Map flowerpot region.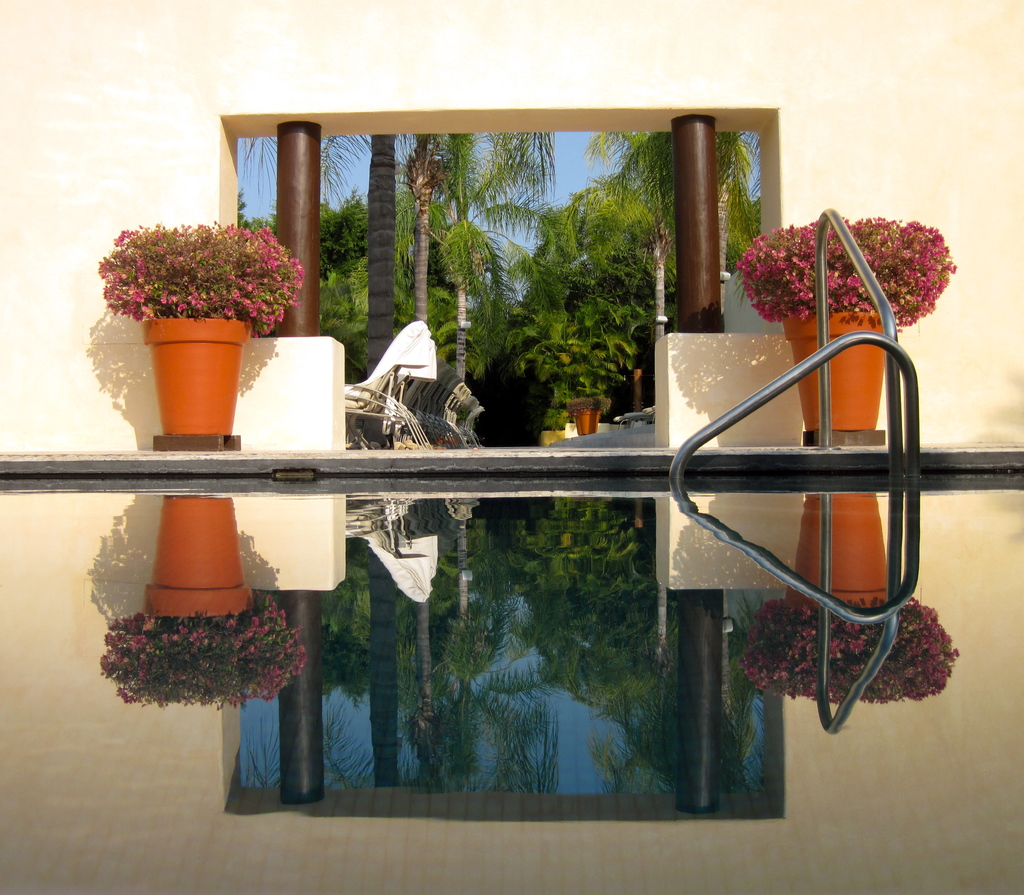
Mapped to detection(115, 287, 248, 447).
